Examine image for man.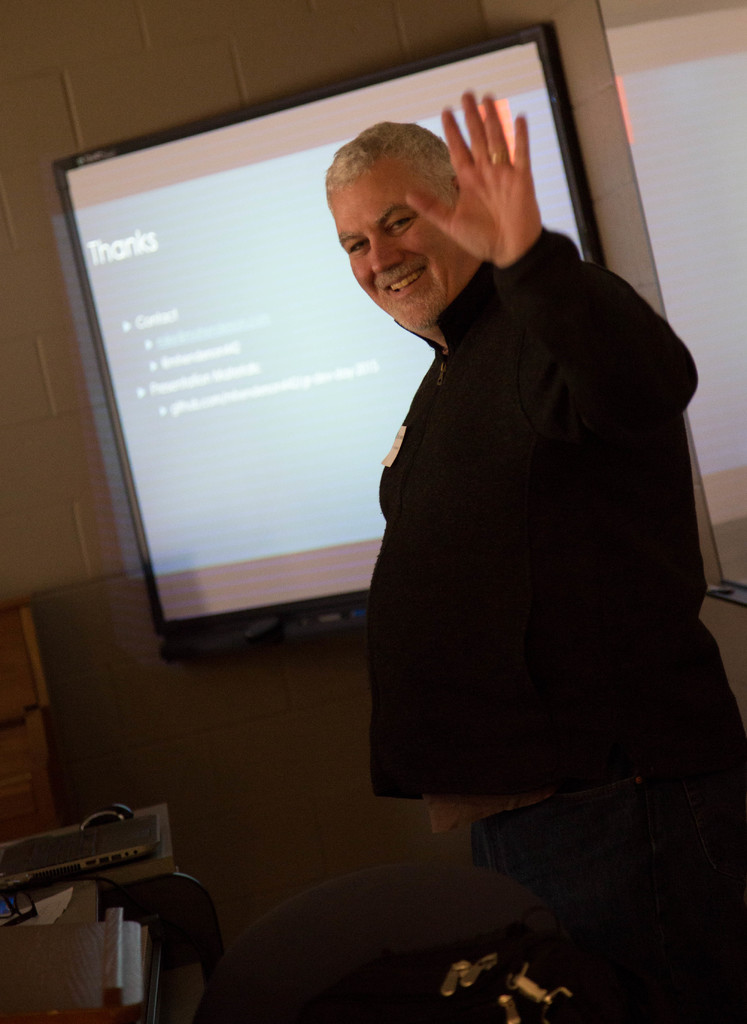
Examination result: (x1=309, y1=99, x2=706, y2=886).
